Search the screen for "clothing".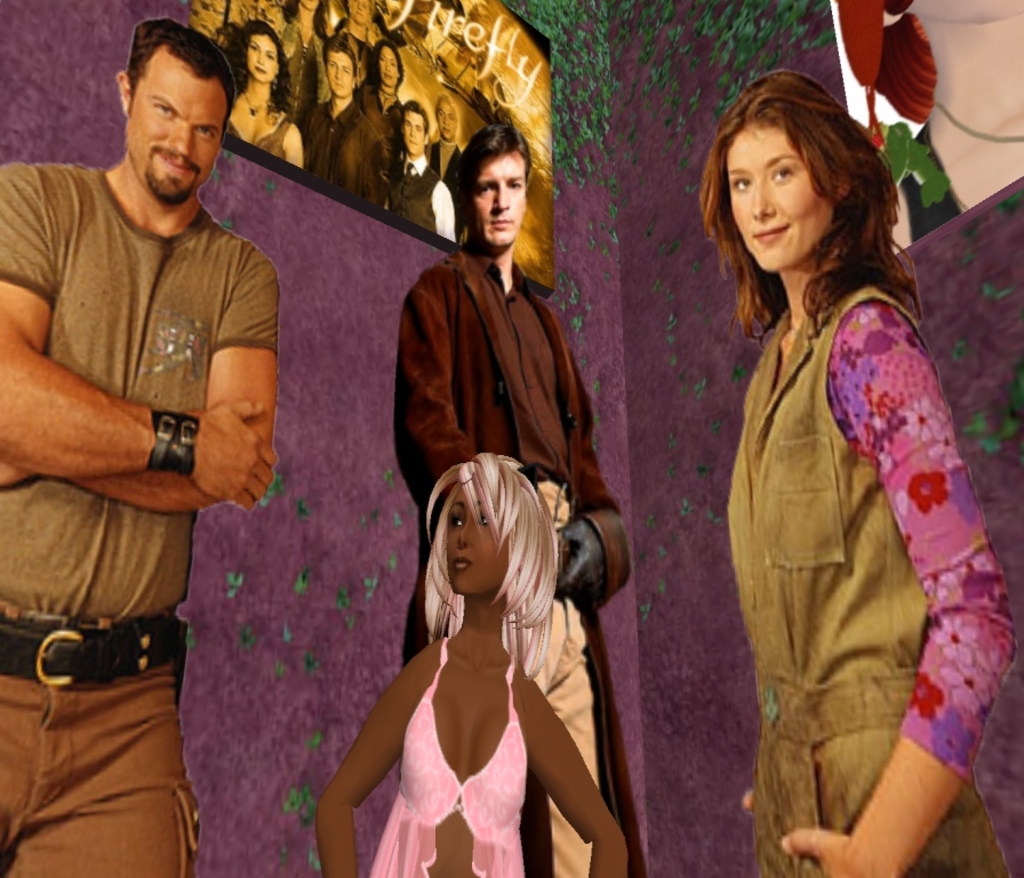
Found at locate(398, 246, 640, 877).
